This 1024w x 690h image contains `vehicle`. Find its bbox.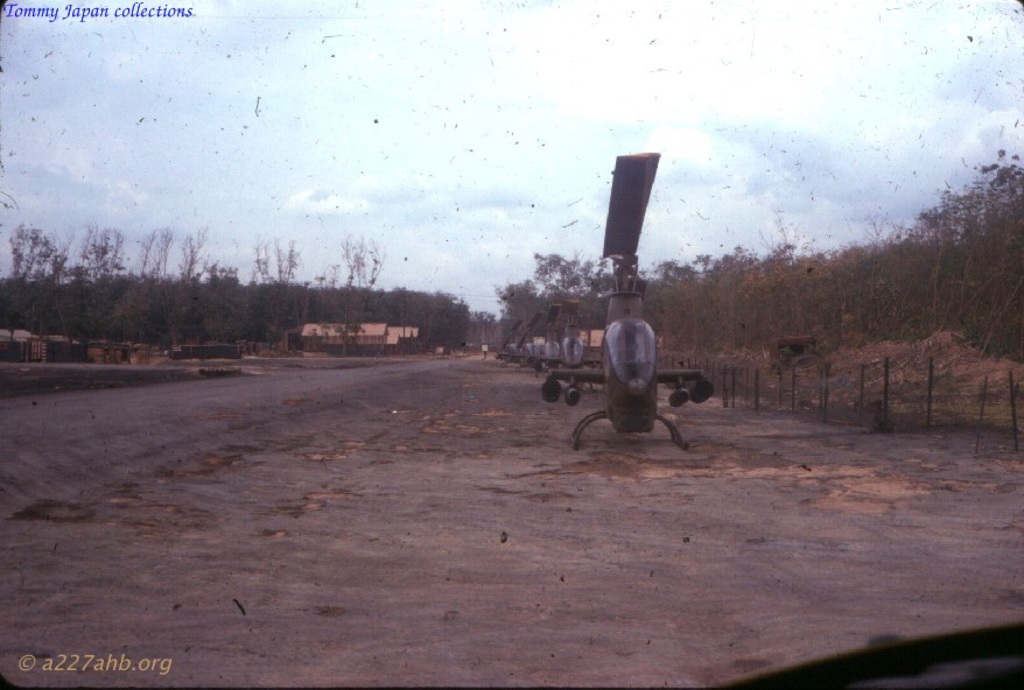
(x1=547, y1=198, x2=710, y2=451).
